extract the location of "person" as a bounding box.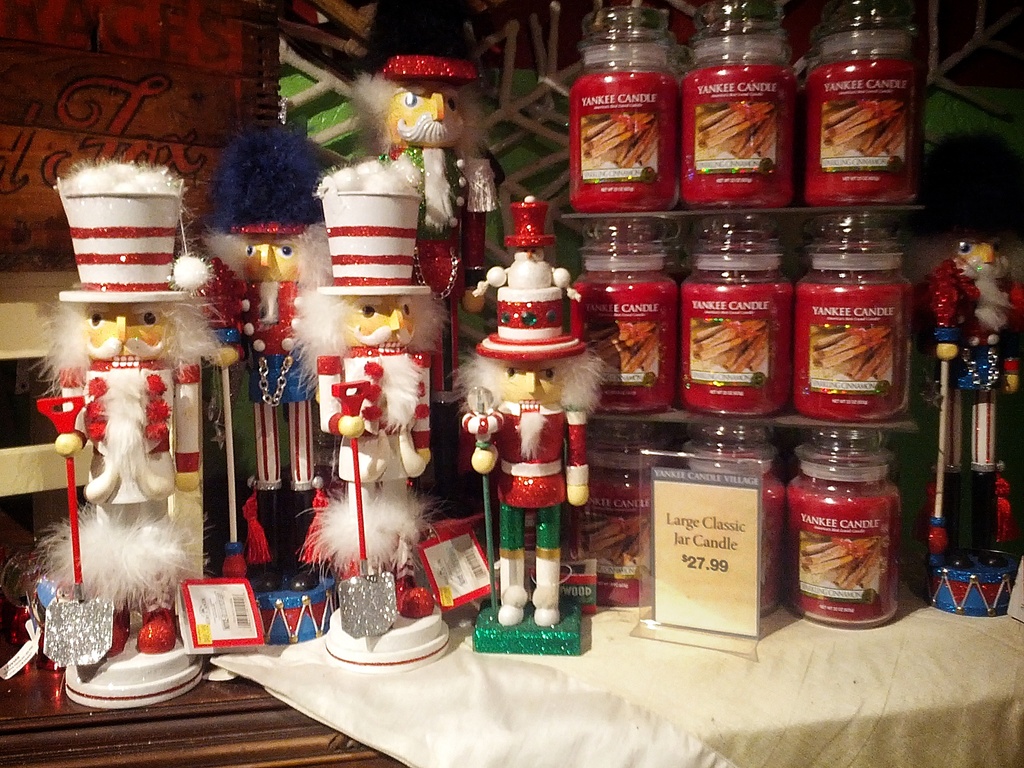
(293,161,449,612).
